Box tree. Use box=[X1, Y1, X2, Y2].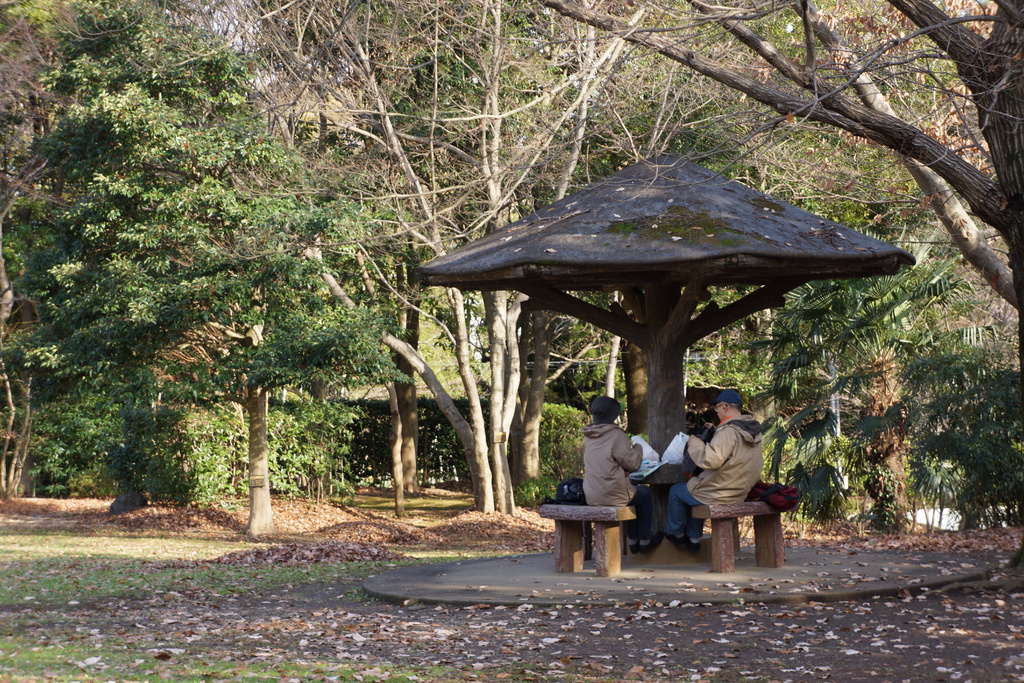
box=[0, 83, 35, 514].
